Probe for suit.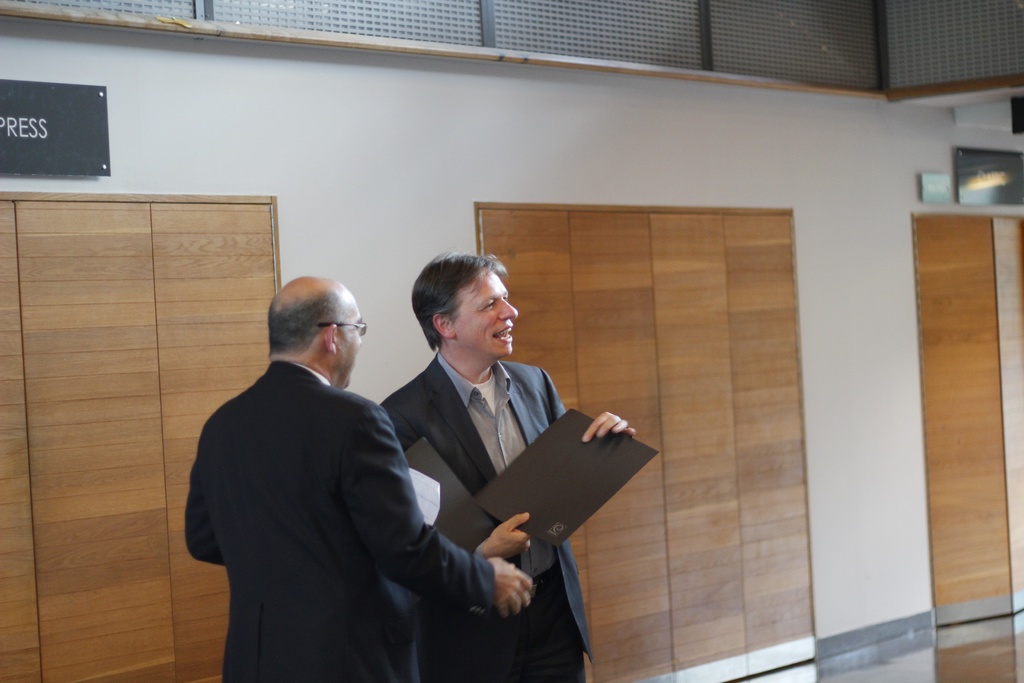
Probe result: left=181, top=272, right=488, bottom=673.
